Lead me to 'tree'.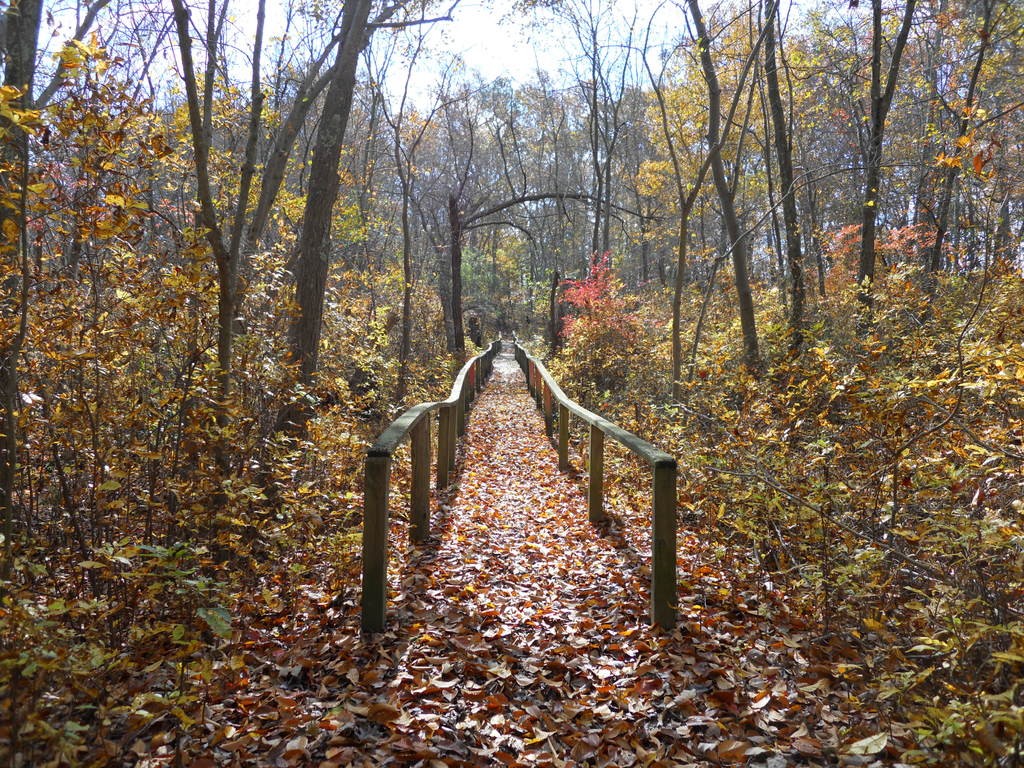
Lead to [259,0,447,433].
